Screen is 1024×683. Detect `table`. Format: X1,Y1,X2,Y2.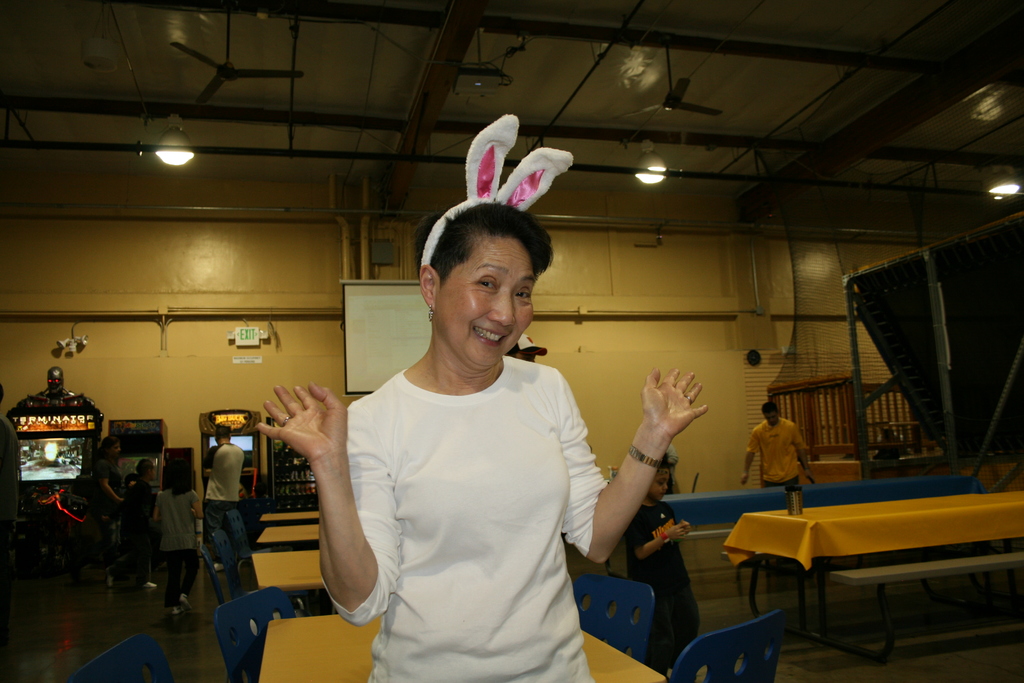
249,552,330,593.
